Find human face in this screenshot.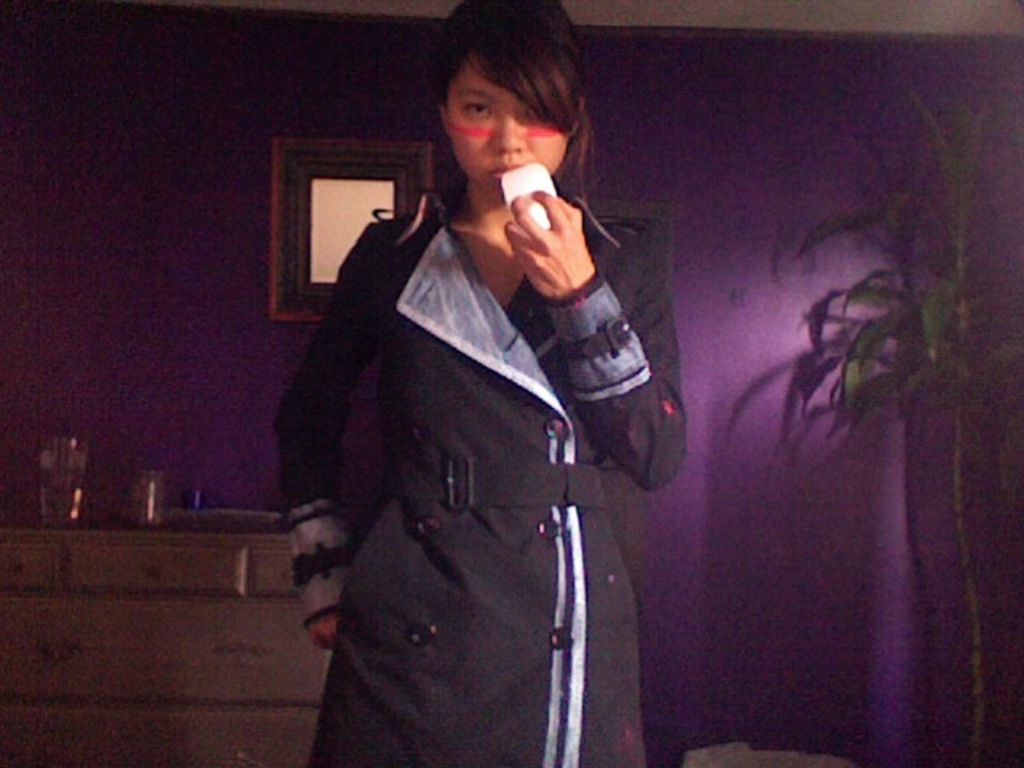
The bounding box for human face is x1=448 y1=54 x2=568 y2=200.
